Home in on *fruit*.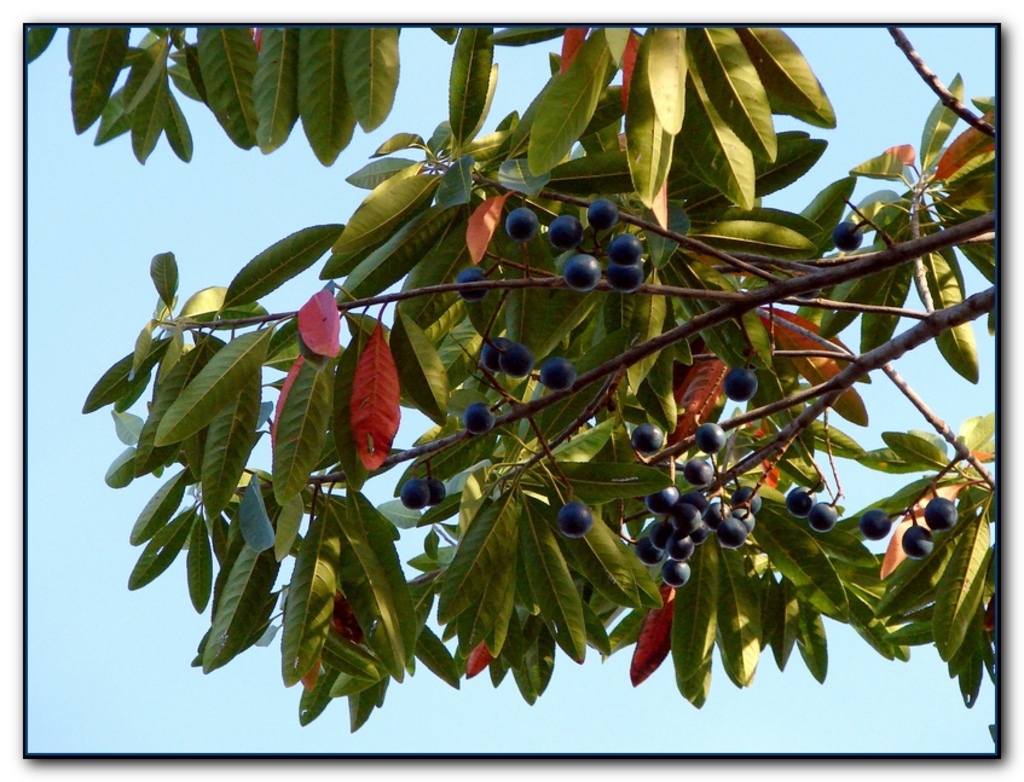
Homed in at x1=585 y1=191 x2=623 y2=231.
